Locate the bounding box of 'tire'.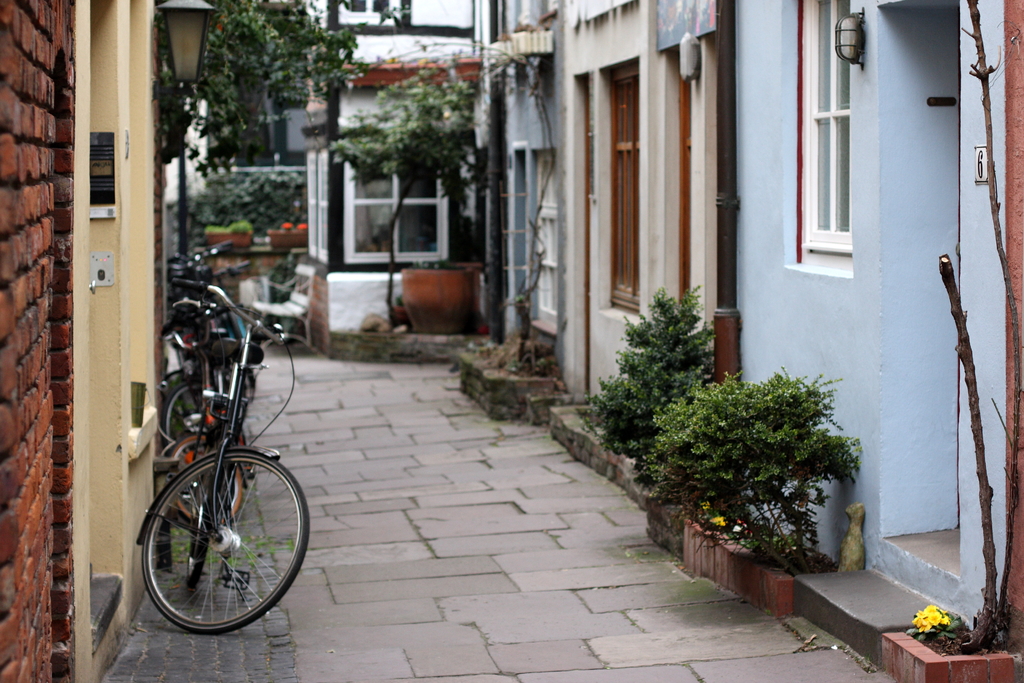
Bounding box: <region>168, 381, 237, 451</region>.
